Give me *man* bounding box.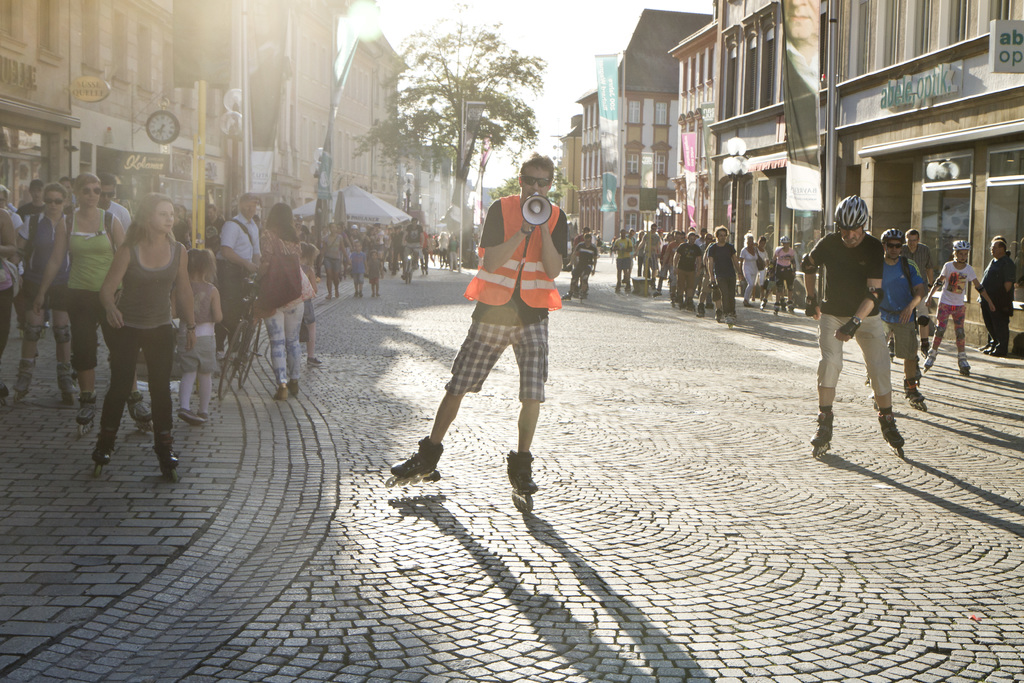
{"x1": 975, "y1": 241, "x2": 1017, "y2": 360}.
